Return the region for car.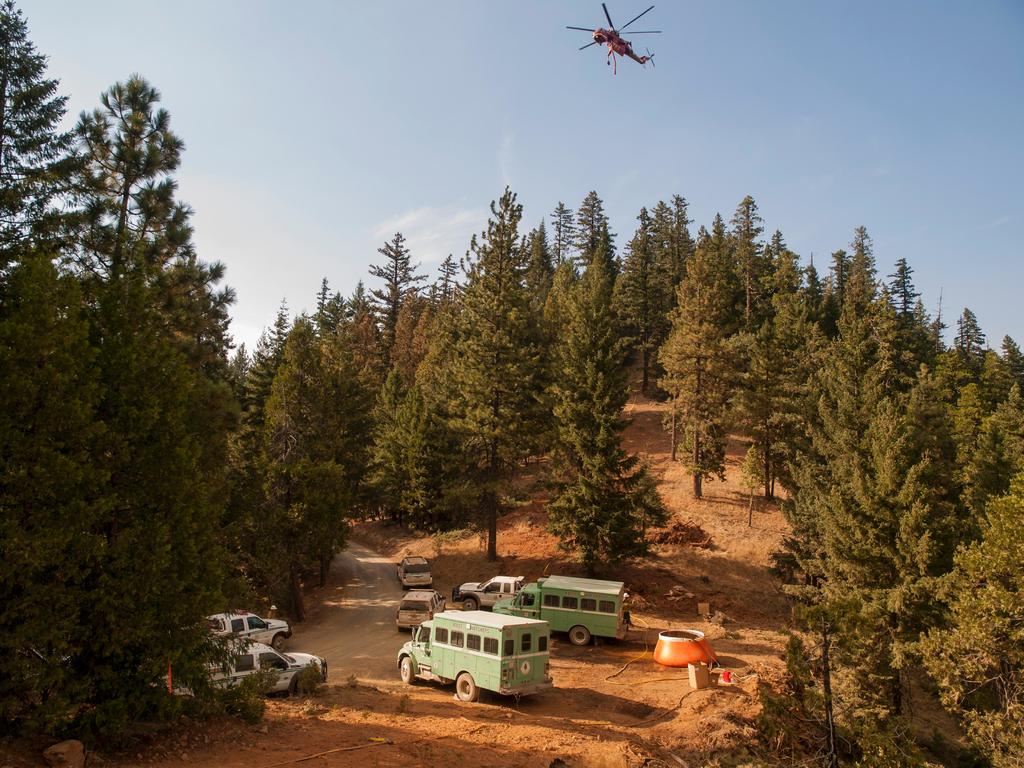
BBox(399, 589, 445, 631).
